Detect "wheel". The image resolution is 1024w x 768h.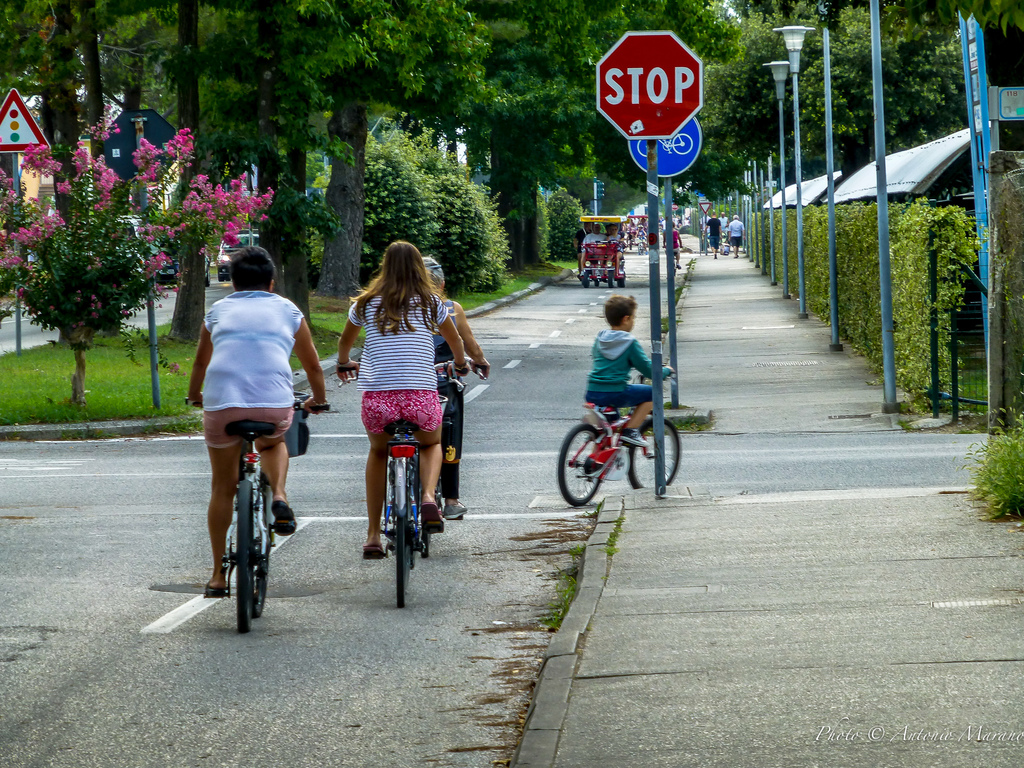
(250,484,275,619).
